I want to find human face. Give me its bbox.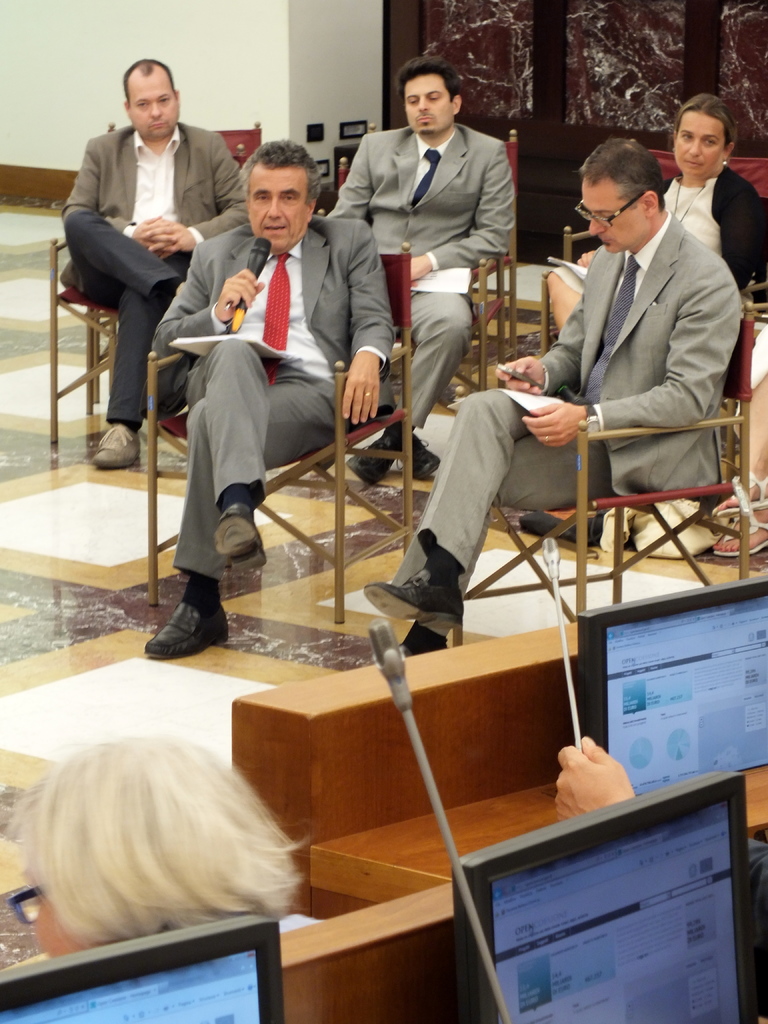
l=131, t=68, r=177, b=135.
